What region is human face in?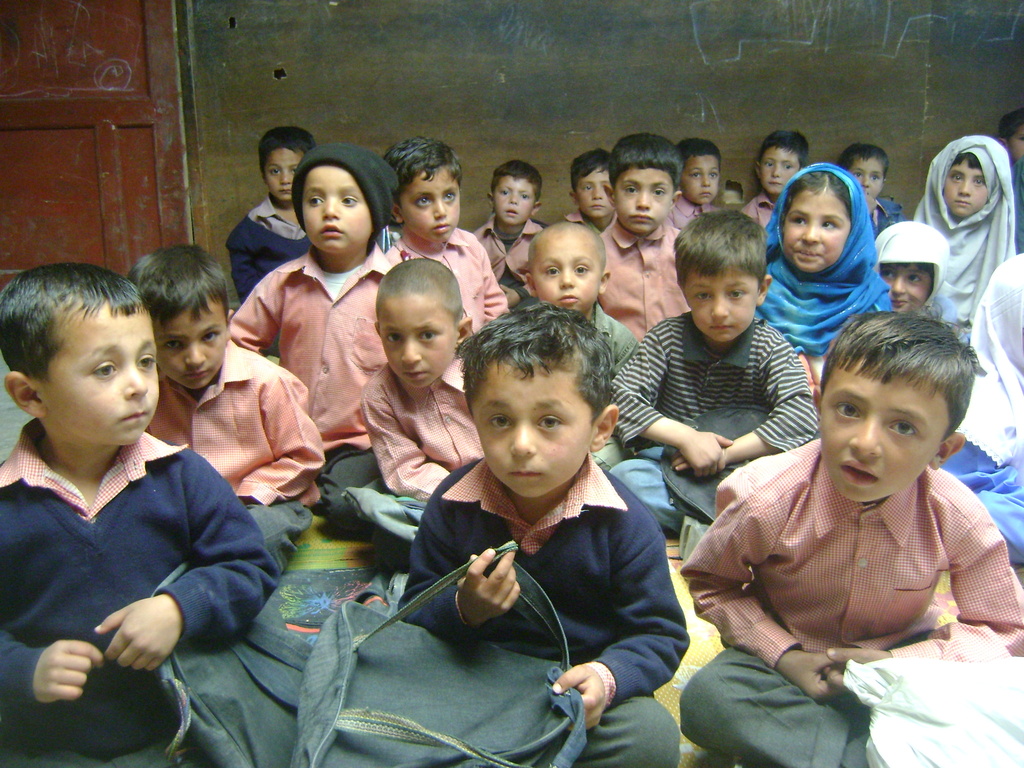
(943, 165, 993, 219).
